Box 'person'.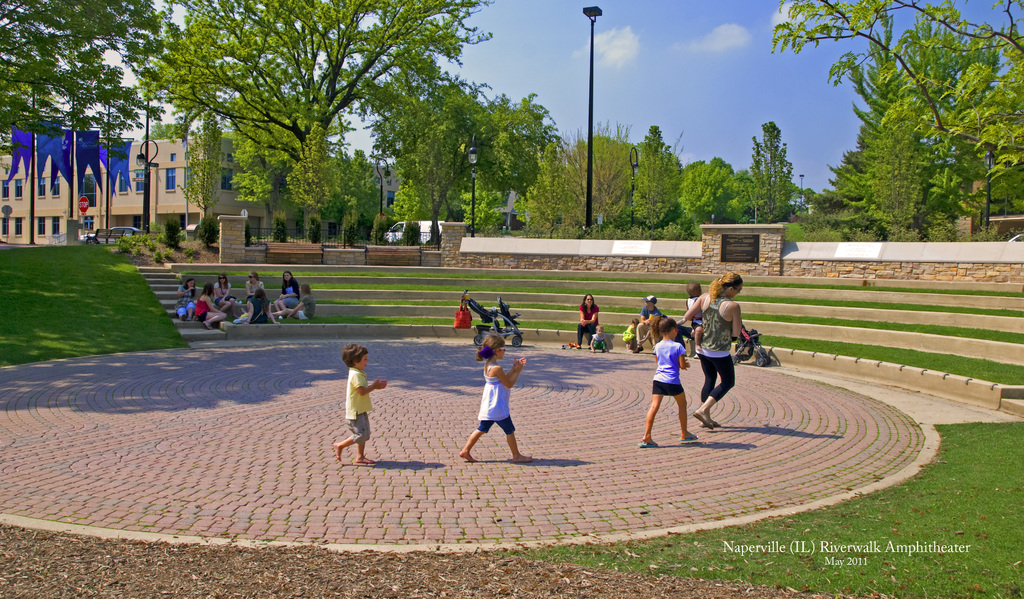
bbox=[675, 311, 702, 343].
